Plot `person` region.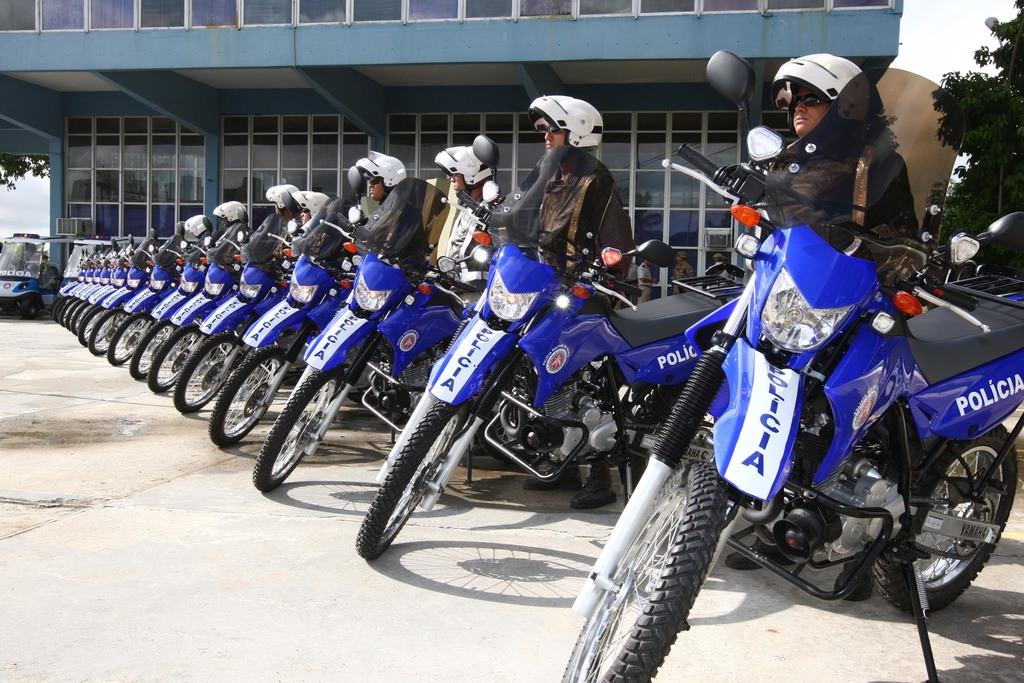
Plotted at pyautogui.locateOnScreen(211, 201, 246, 250).
